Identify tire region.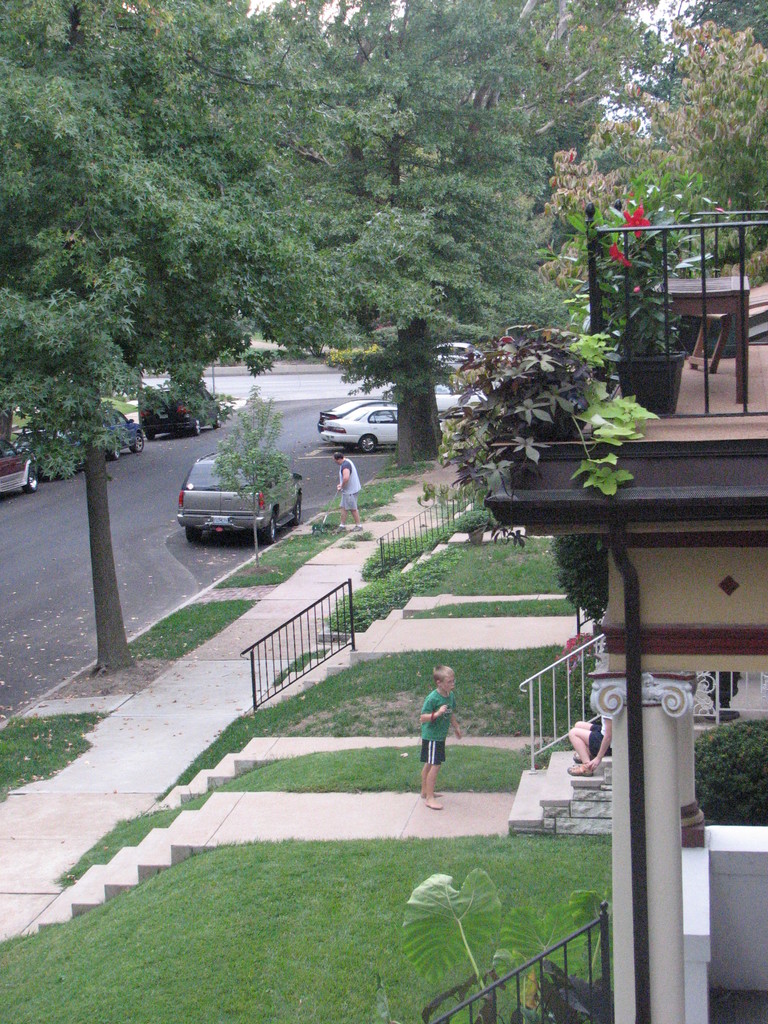
Region: left=24, top=461, right=43, bottom=496.
